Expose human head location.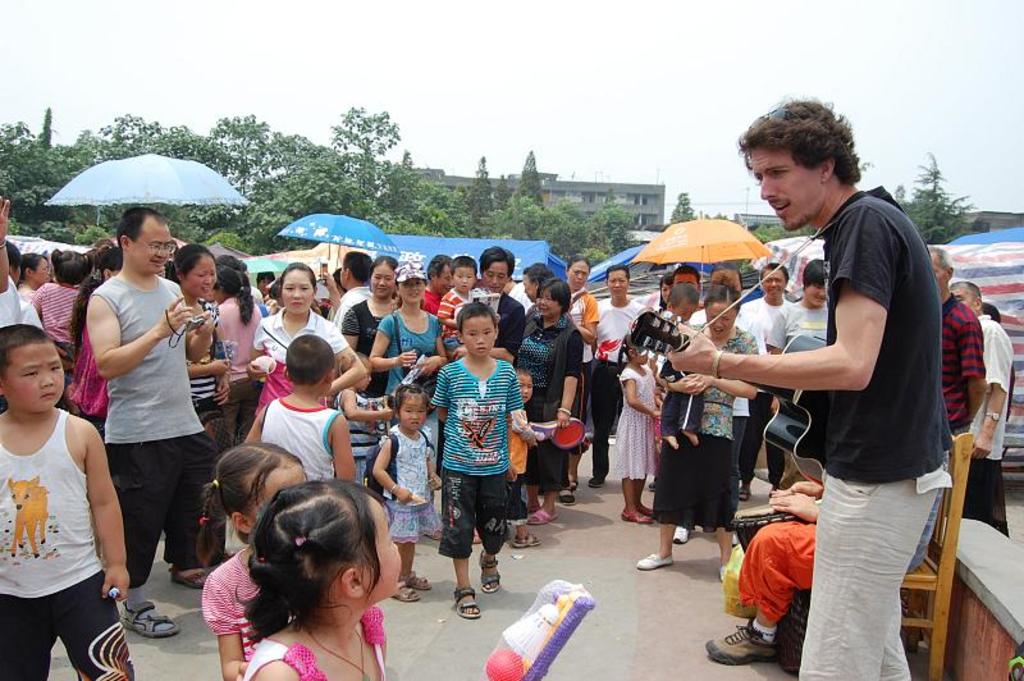
Exposed at left=704, top=266, right=741, bottom=337.
